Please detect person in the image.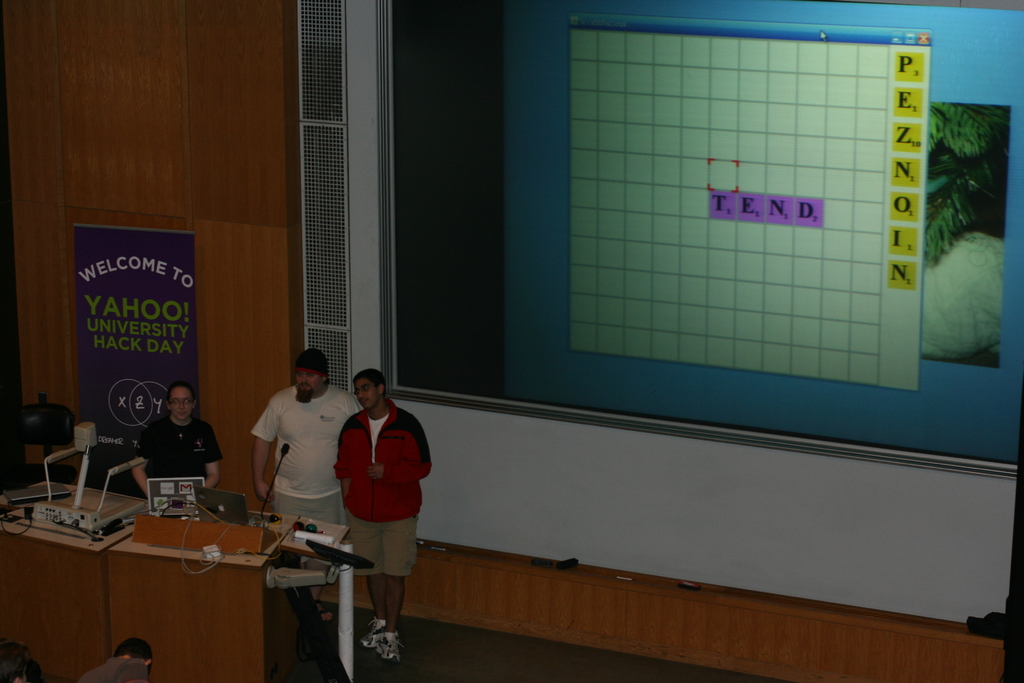
243, 353, 364, 603.
